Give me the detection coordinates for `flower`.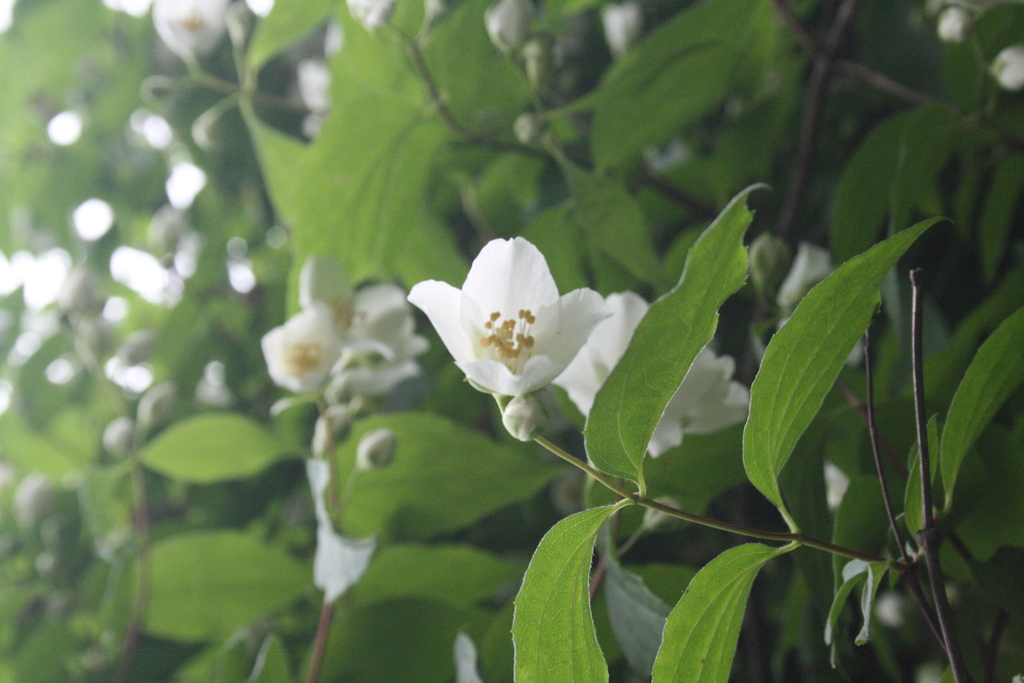
[x1=354, y1=426, x2=403, y2=472].
